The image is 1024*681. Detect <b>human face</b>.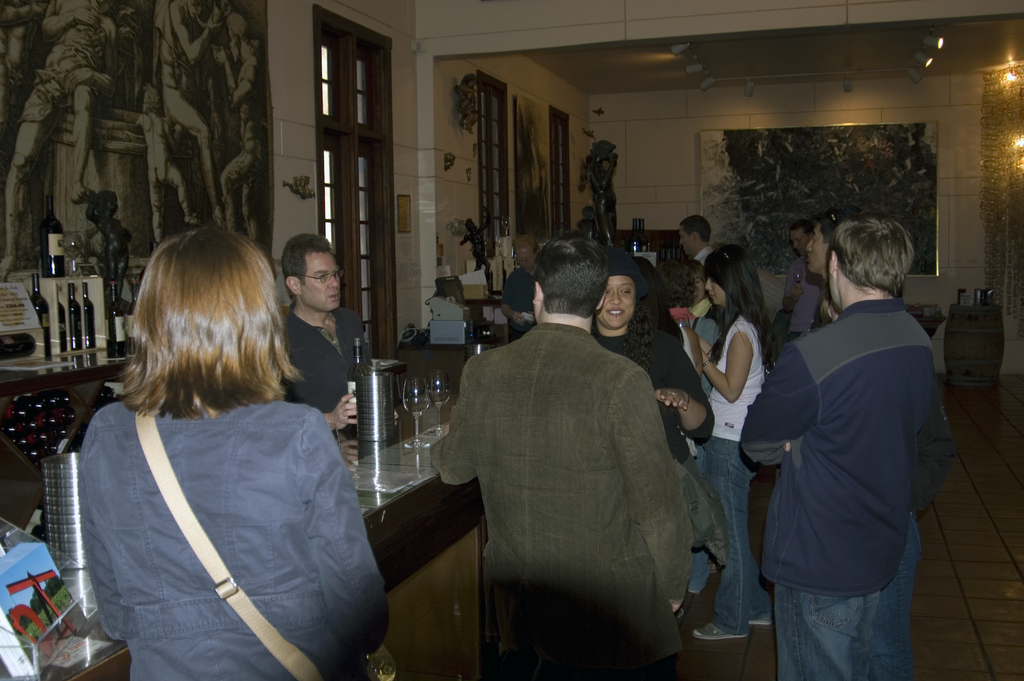
Detection: bbox(682, 227, 694, 253).
